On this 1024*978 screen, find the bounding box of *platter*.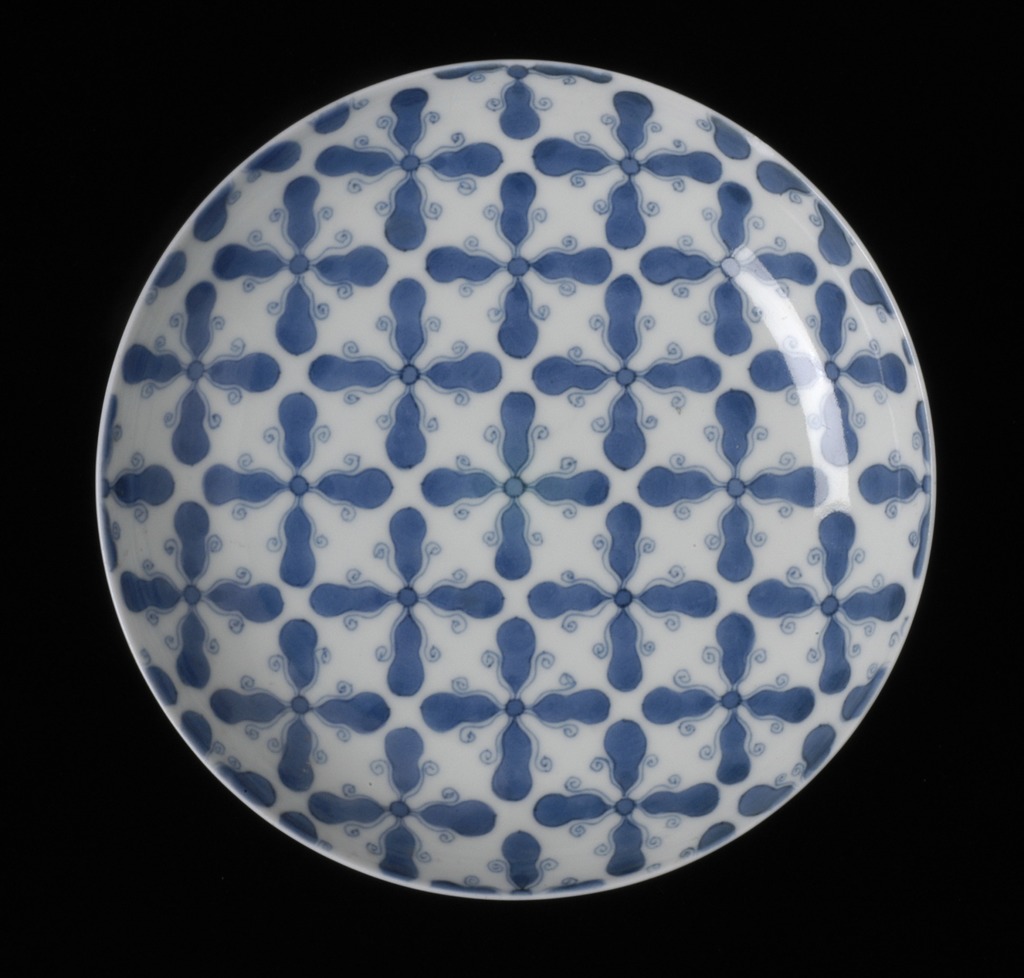
Bounding box: [x1=94, y1=56, x2=937, y2=899].
